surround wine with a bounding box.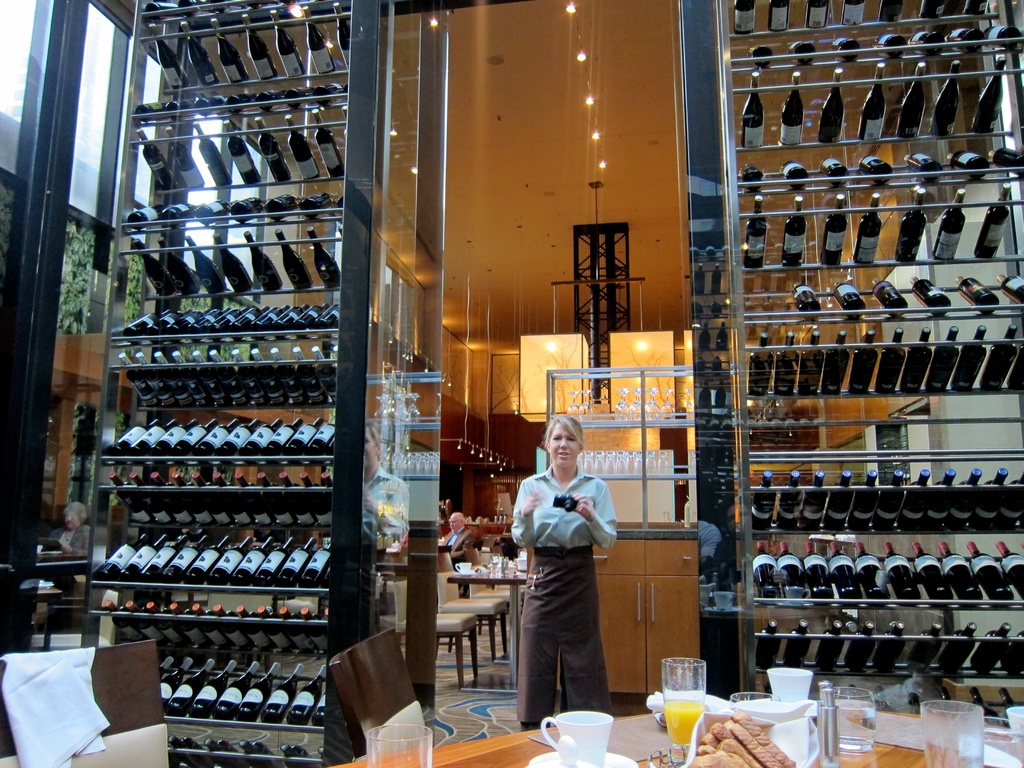
[255, 116, 292, 184].
